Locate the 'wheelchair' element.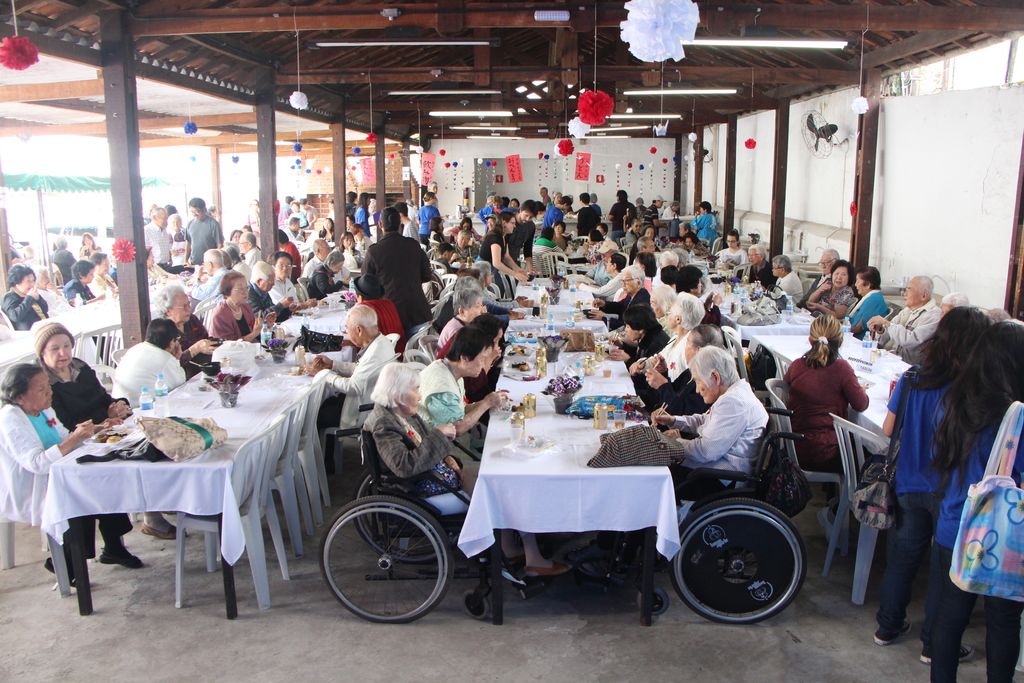
Element bbox: region(320, 400, 552, 622).
